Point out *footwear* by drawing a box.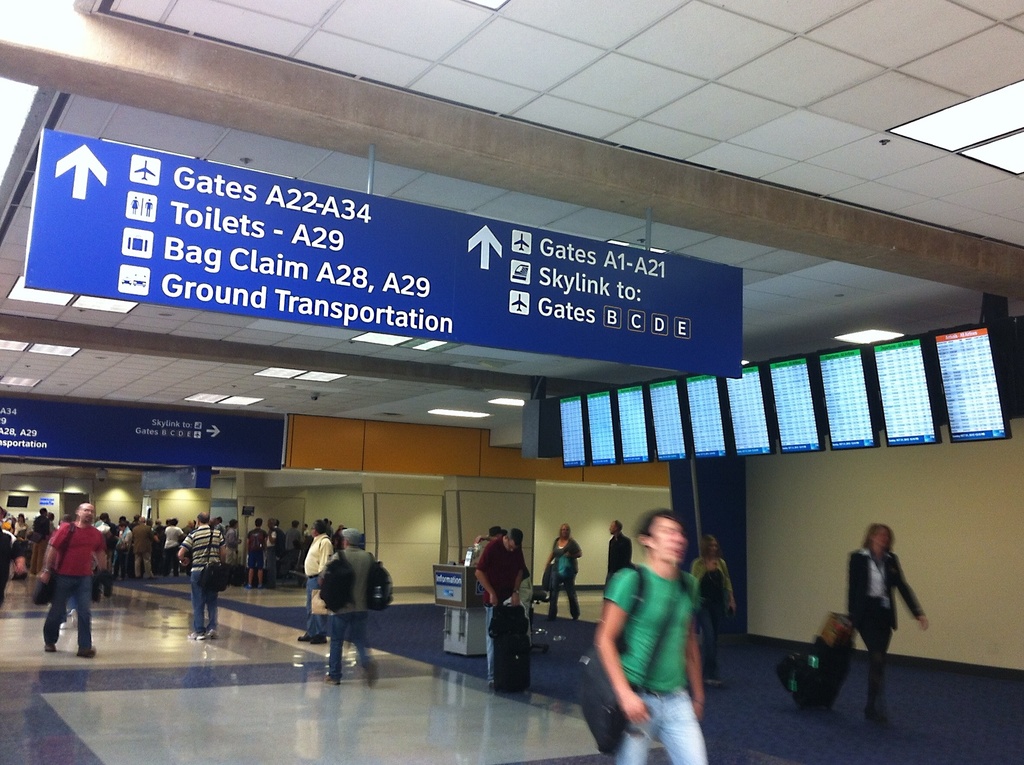
[x1=324, y1=670, x2=340, y2=685].
